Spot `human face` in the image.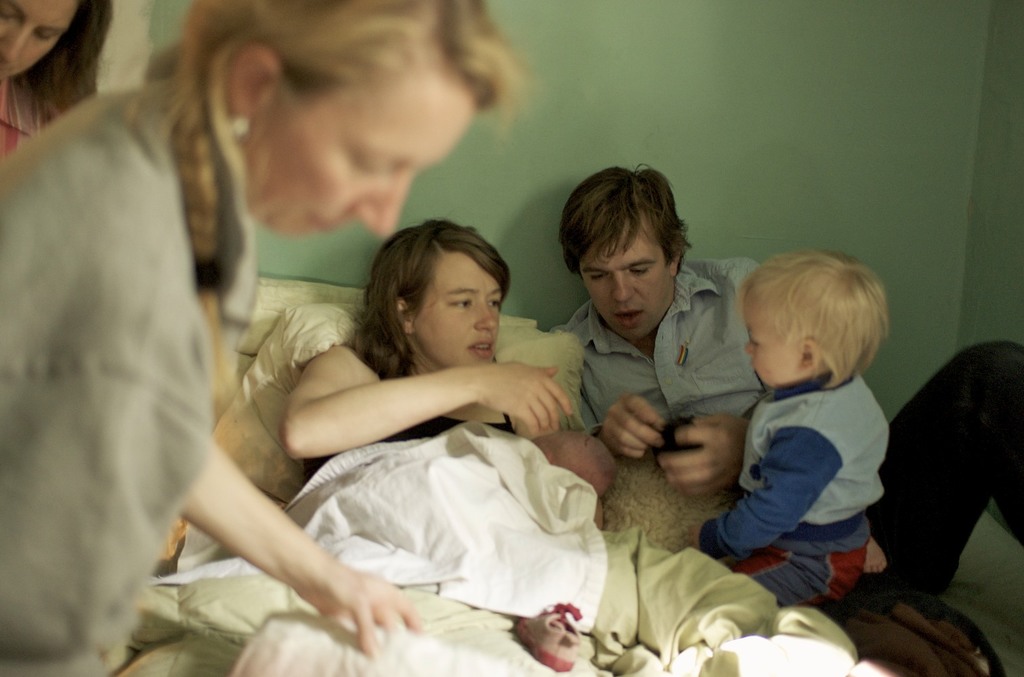
`human face` found at bbox=[580, 222, 671, 340].
